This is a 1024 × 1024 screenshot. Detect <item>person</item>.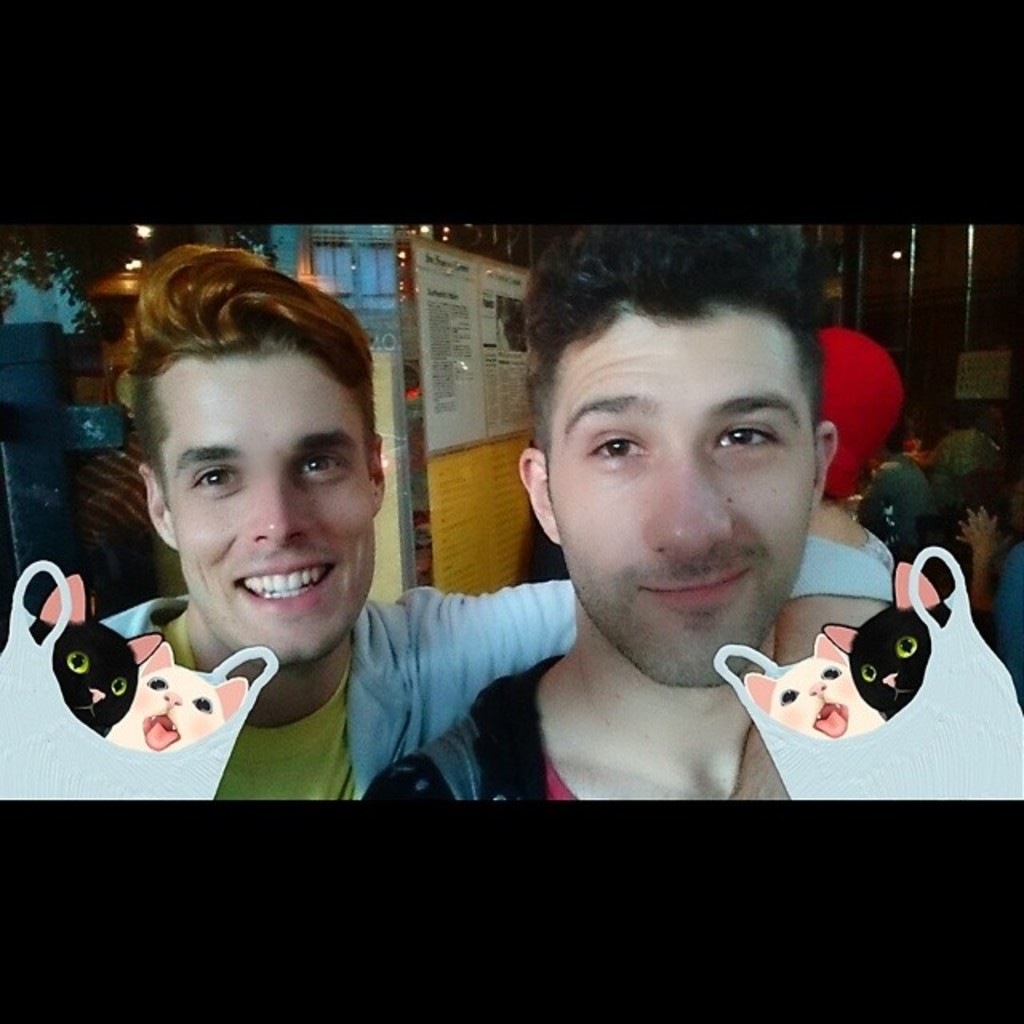
<region>99, 237, 899, 811</region>.
